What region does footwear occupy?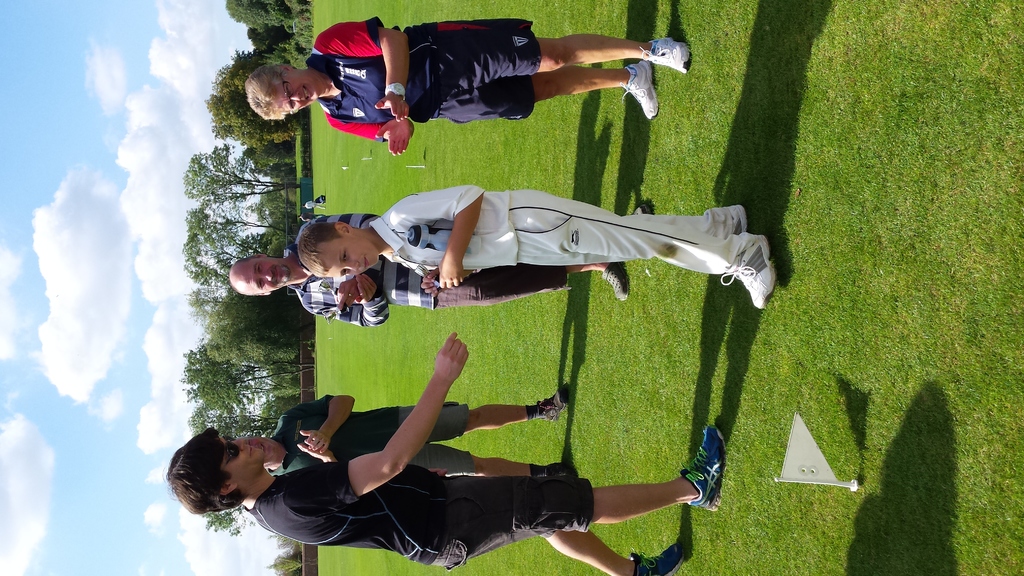
(619, 65, 652, 120).
